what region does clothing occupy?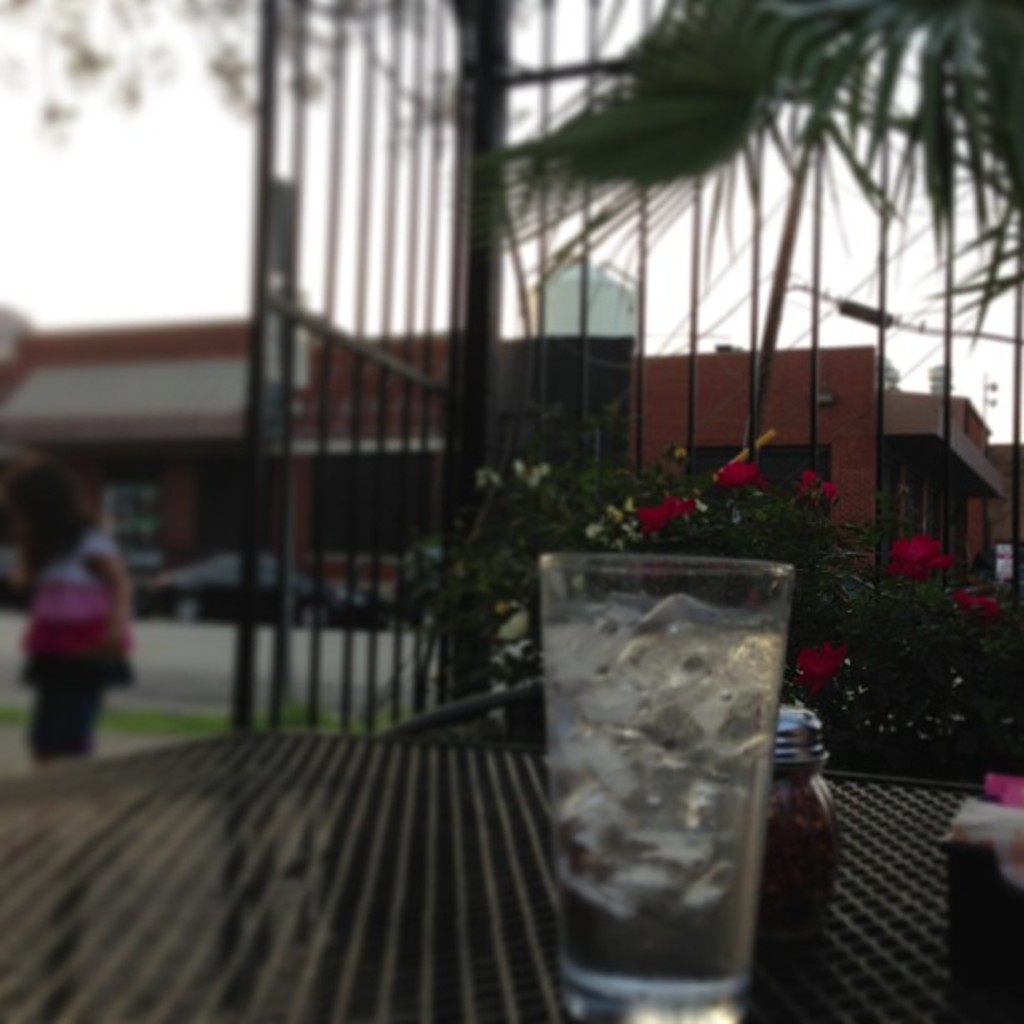
27:537:132:688.
